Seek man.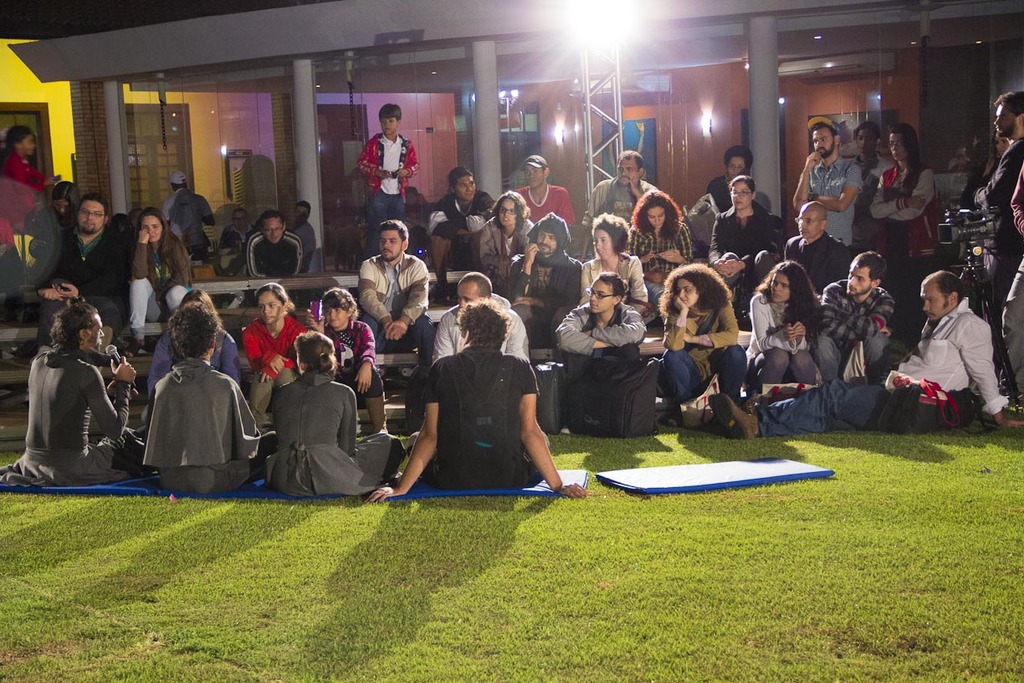
Rect(575, 151, 659, 261).
